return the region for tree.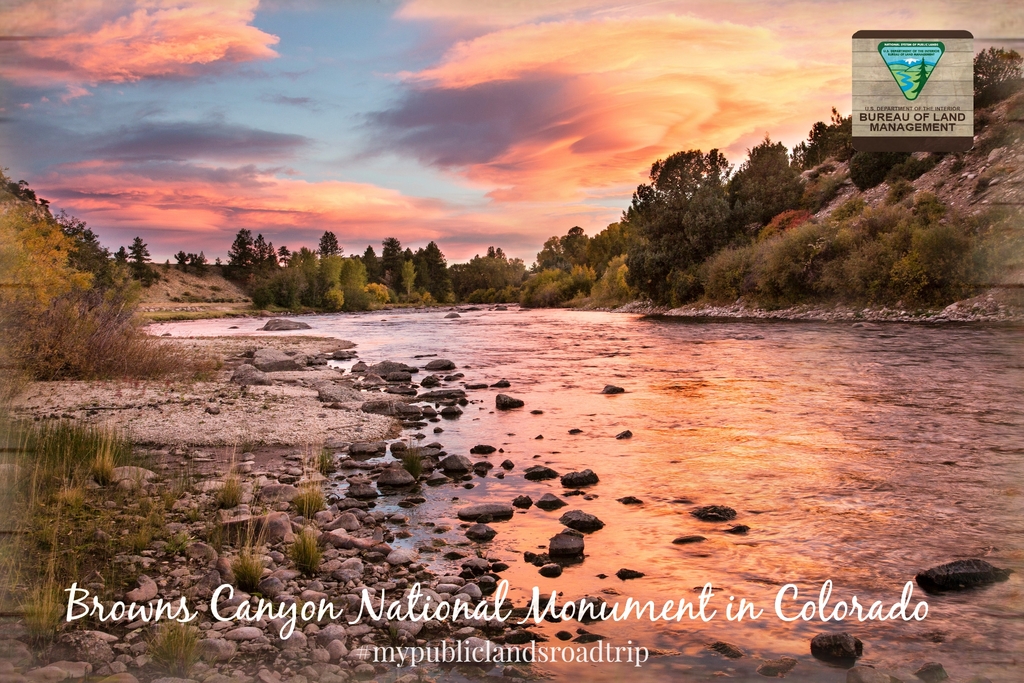
locate(291, 249, 319, 264).
